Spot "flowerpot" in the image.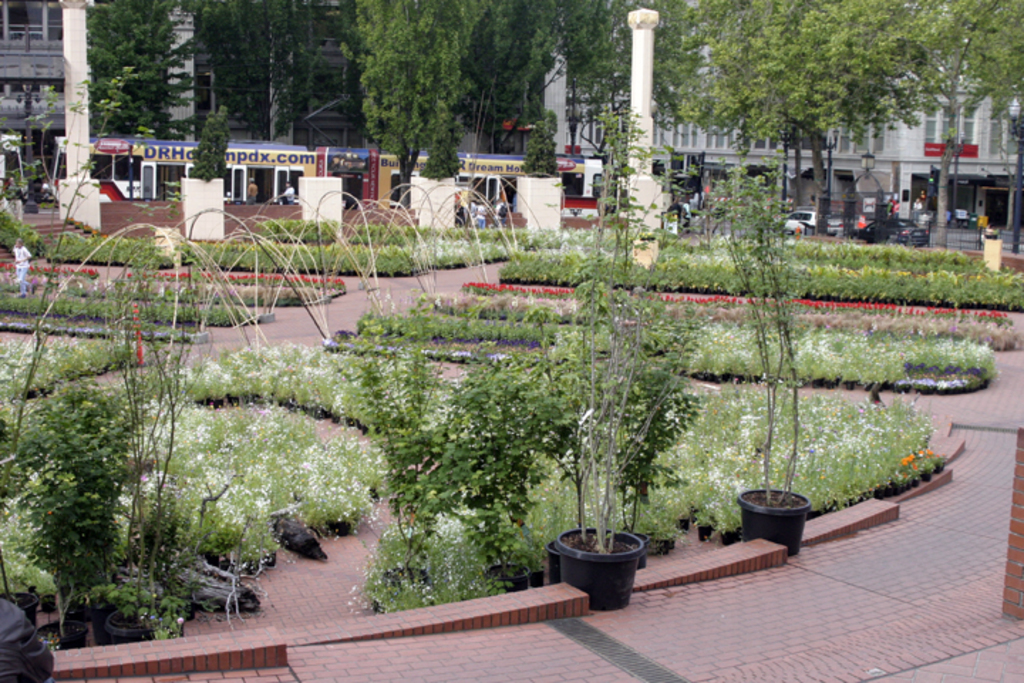
"flowerpot" found at {"x1": 735, "y1": 485, "x2": 808, "y2": 556}.
